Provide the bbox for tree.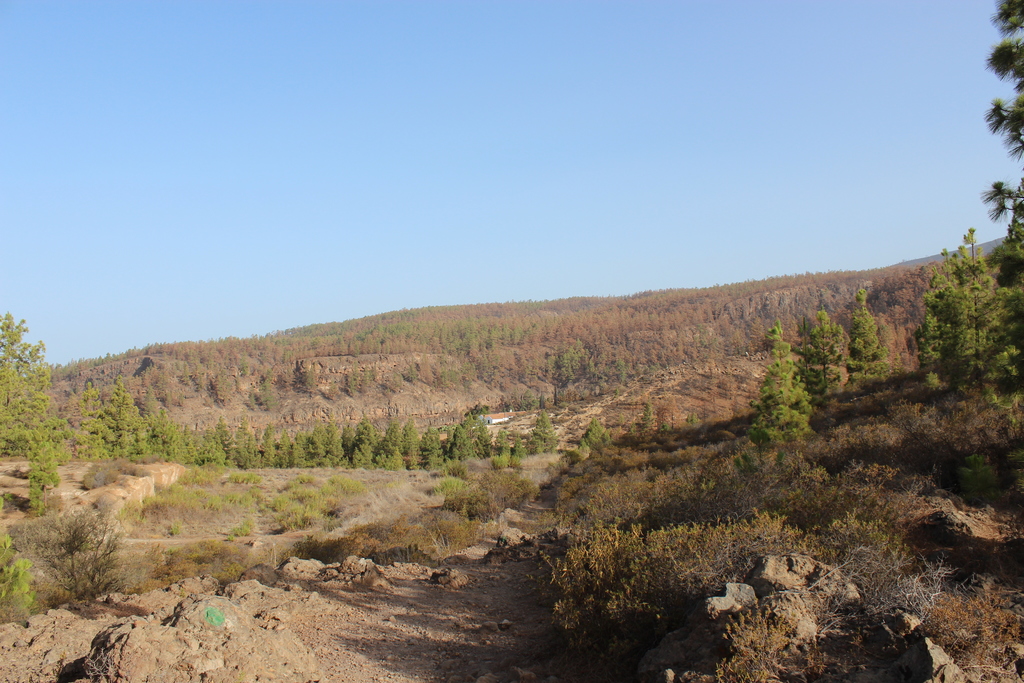
<box>0,307,63,455</box>.
